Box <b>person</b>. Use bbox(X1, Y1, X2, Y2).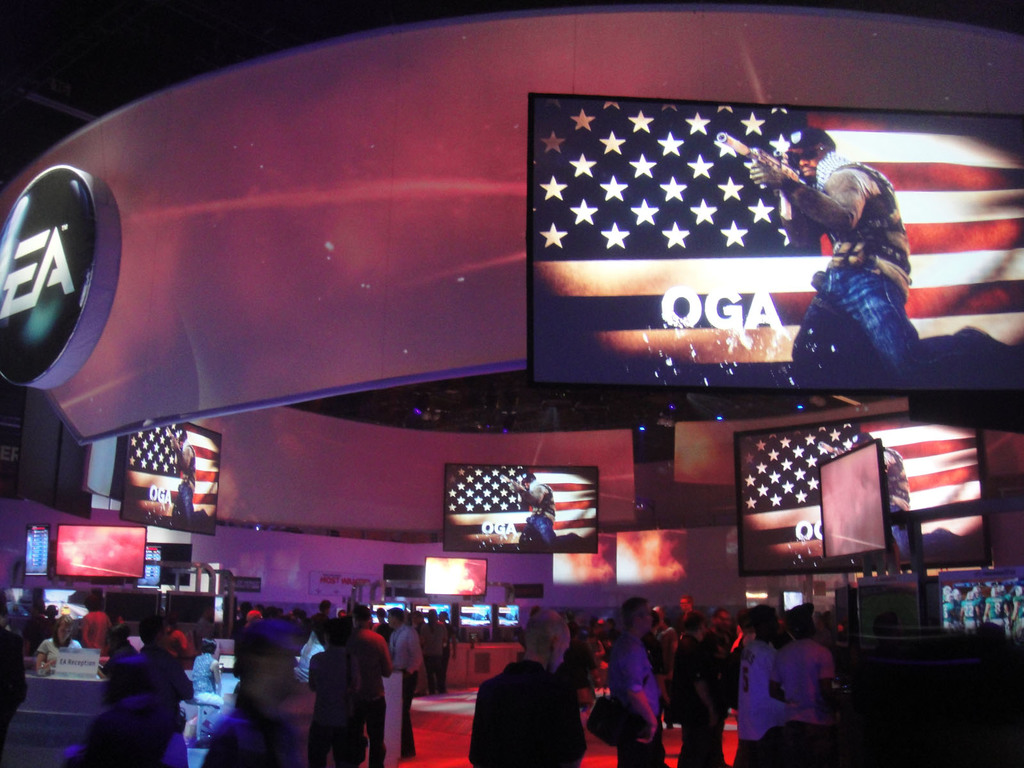
bbox(38, 616, 81, 670).
